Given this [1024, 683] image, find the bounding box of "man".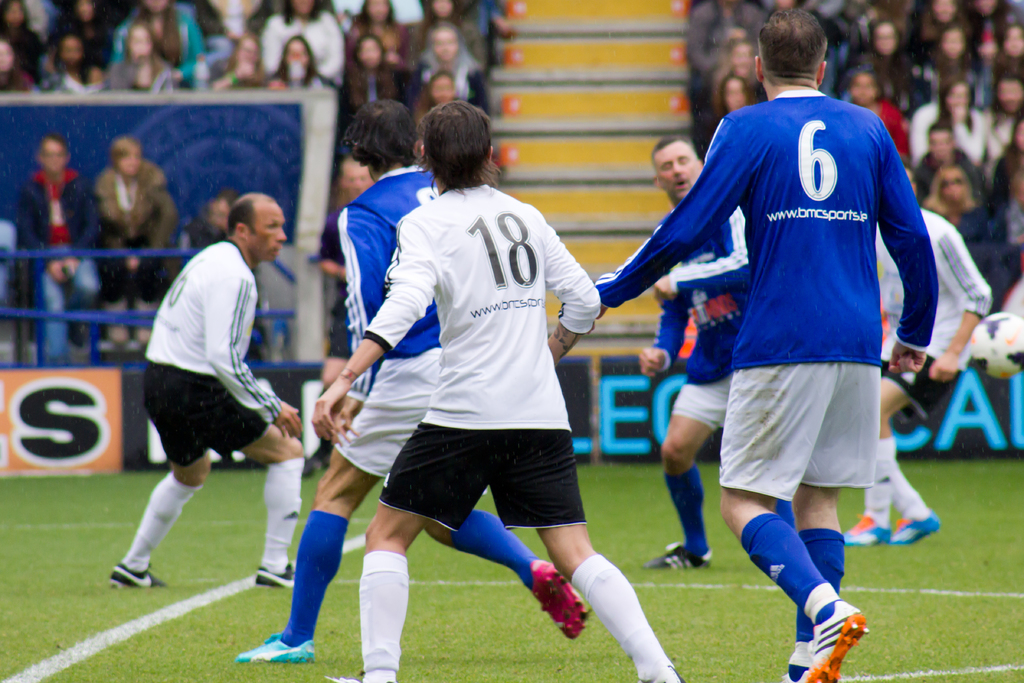
pyautogui.locateOnScreen(17, 142, 99, 363).
